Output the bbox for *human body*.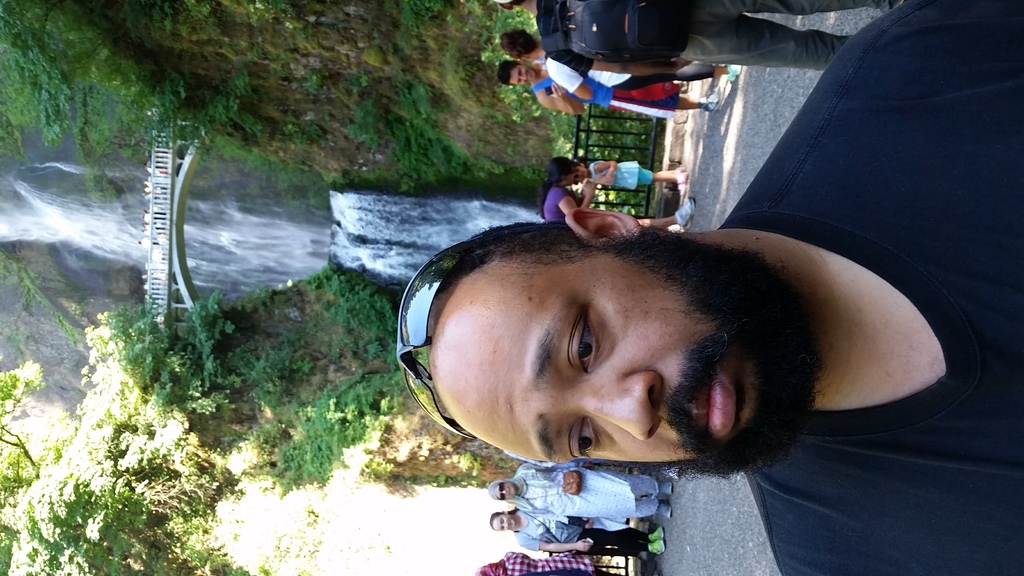
[left=481, top=558, right=614, bottom=575].
